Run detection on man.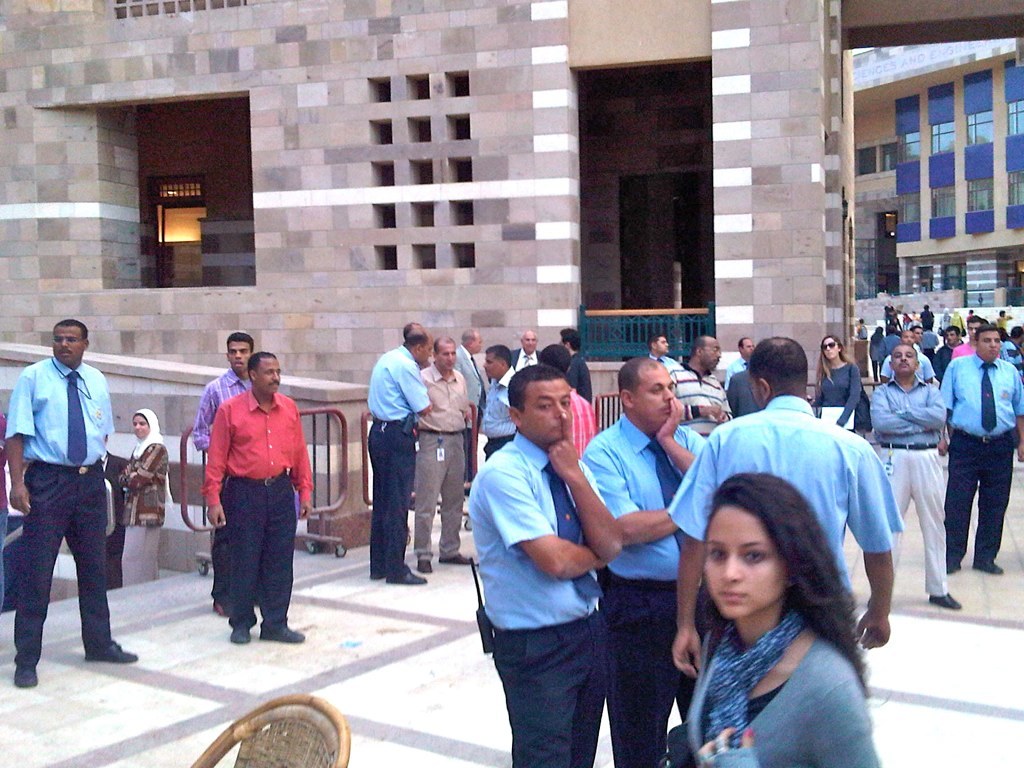
Result: [x1=517, y1=326, x2=540, y2=370].
